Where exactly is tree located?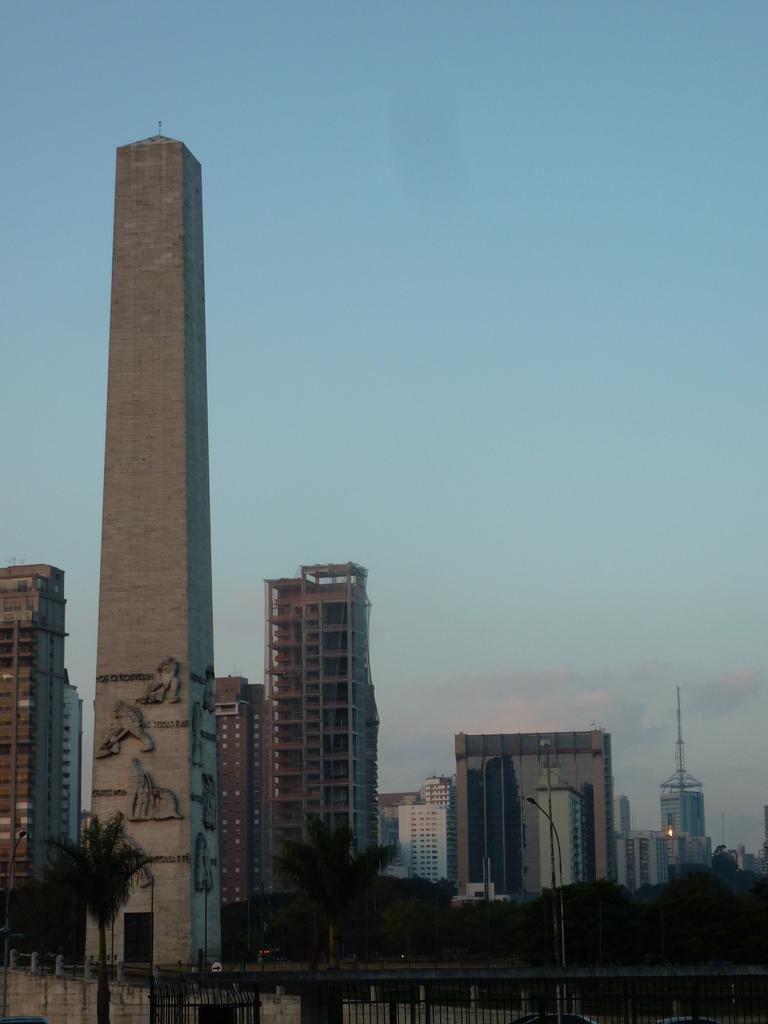
Its bounding box is 45, 805, 159, 1023.
